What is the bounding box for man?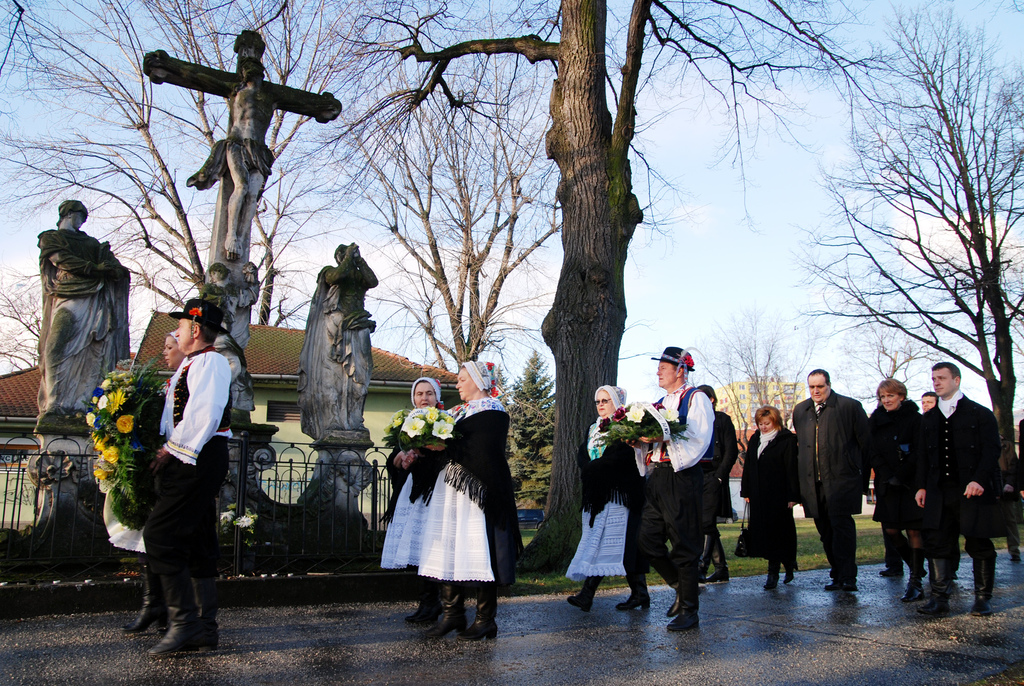
{"left": 790, "top": 368, "right": 872, "bottom": 590}.
